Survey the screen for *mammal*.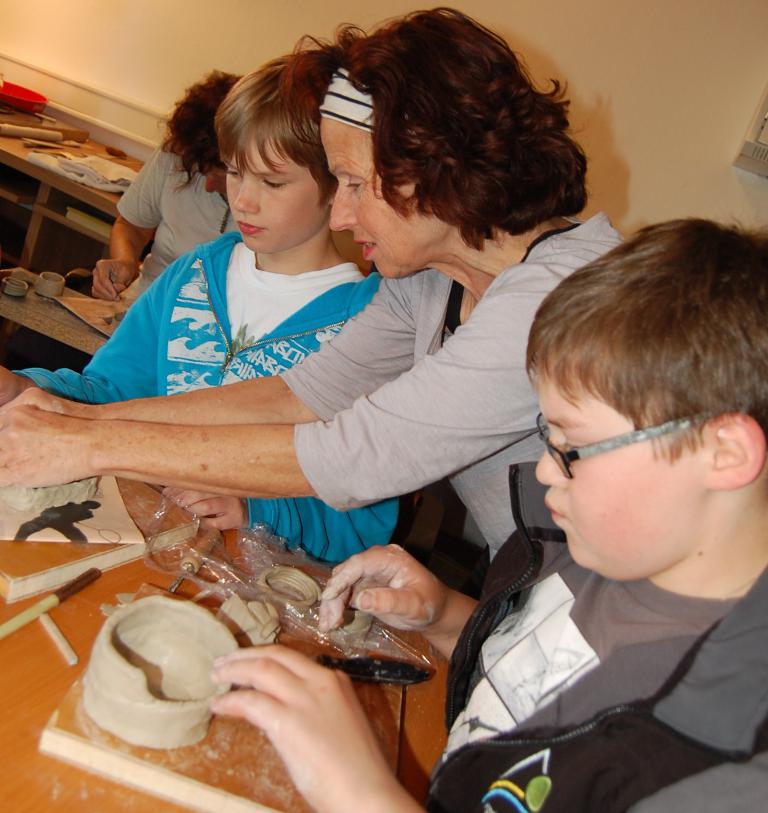
Survey found: box=[210, 212, 767, 812].
